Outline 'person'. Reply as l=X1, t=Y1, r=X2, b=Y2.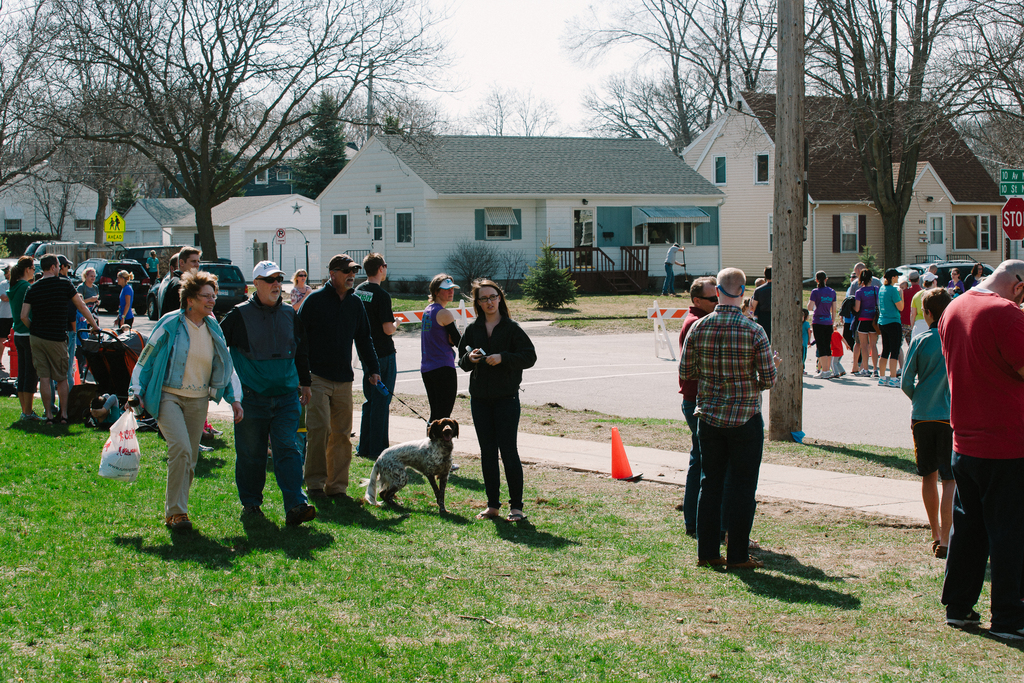
l=143, t=248, r=164, b=281.
